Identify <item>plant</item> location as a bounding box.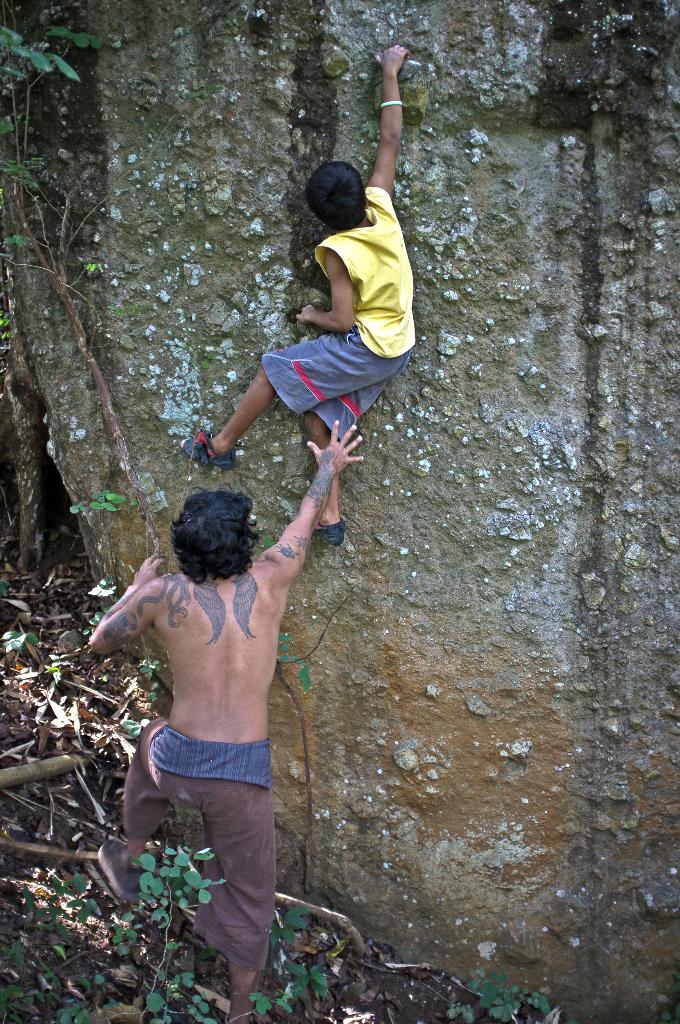
l=0, t=883, r=69, b=1023.
